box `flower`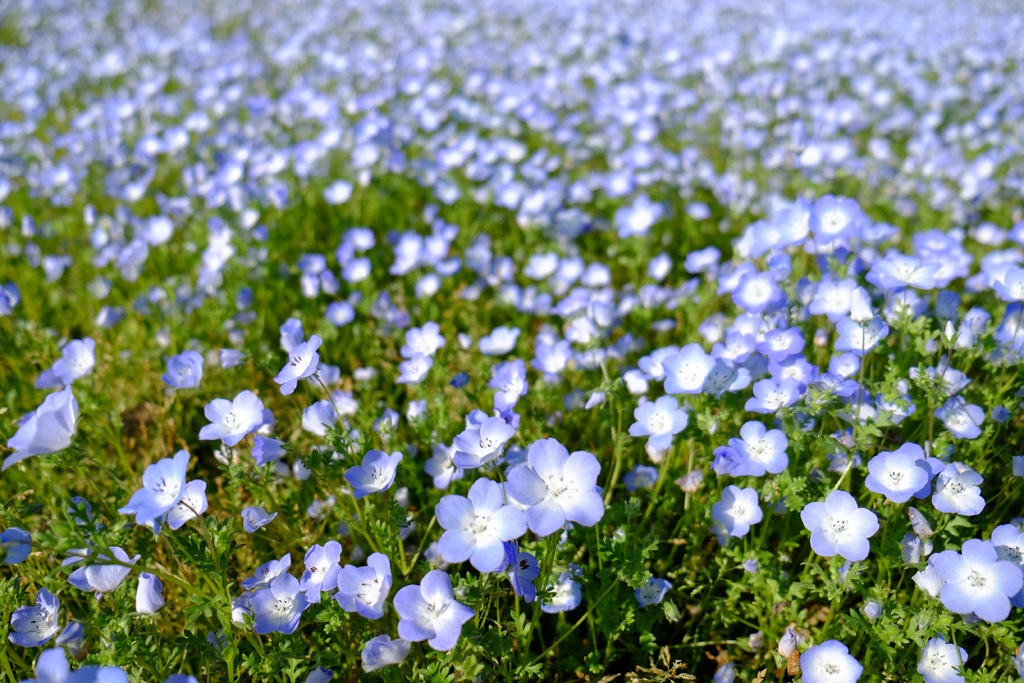
BBox(635, 577, 673, 601)
